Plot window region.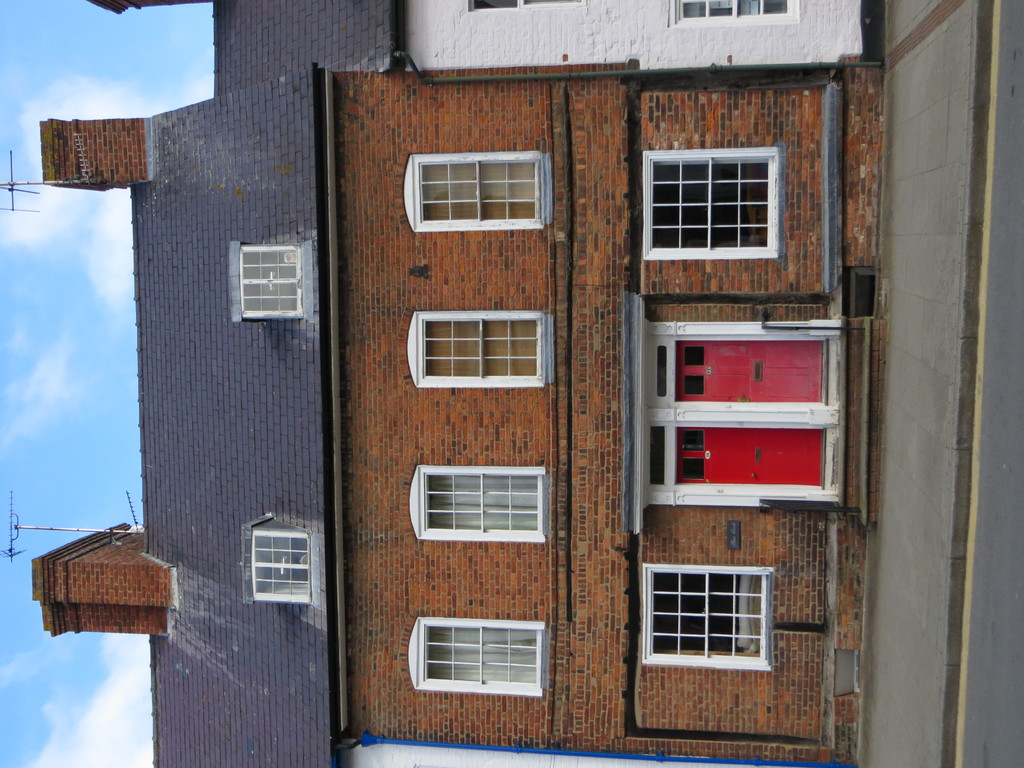
Plotted at bbox=(642, 146, 782, 261).
